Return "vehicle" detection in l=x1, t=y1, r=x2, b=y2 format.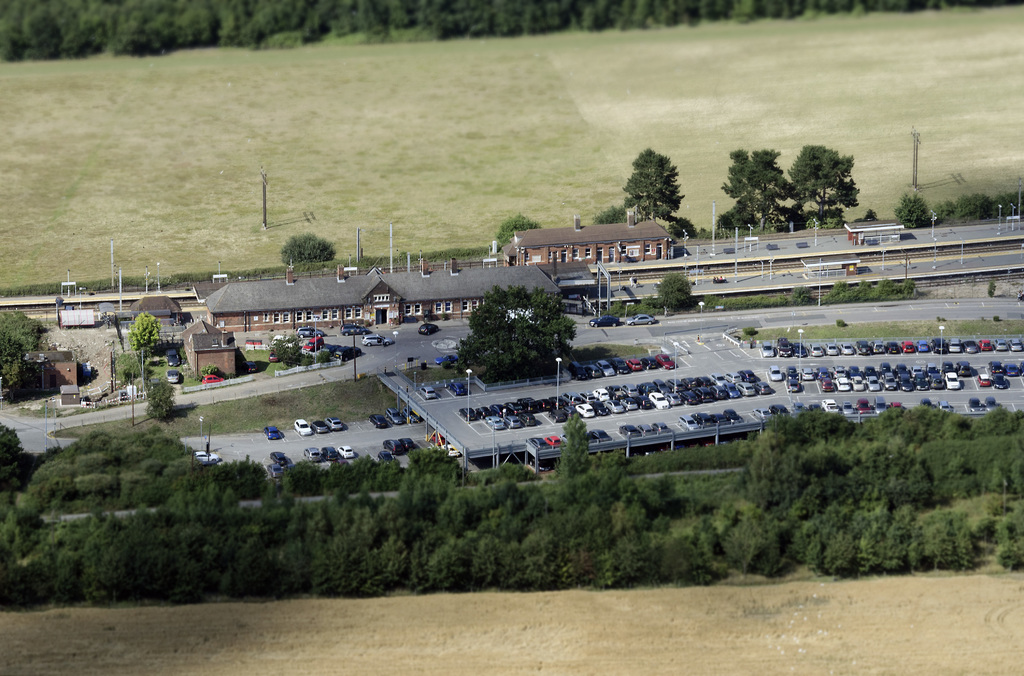
l=646, t=391, r=670, b=409.
